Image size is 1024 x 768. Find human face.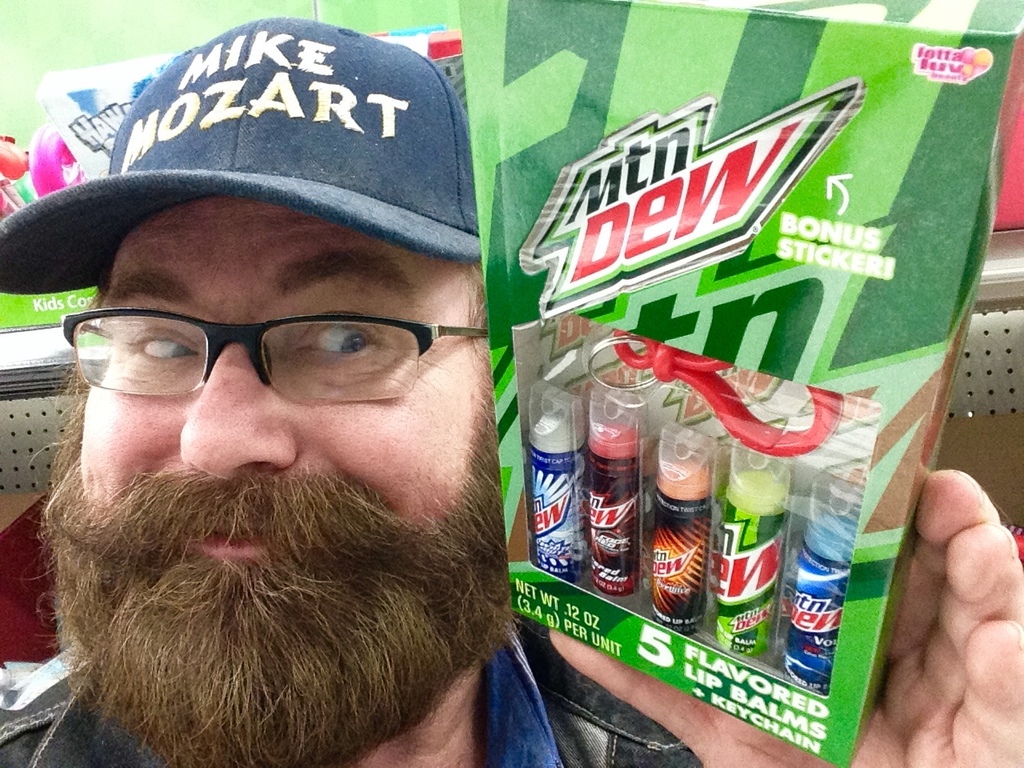
x1=83 y1=195 x2=486 y2=630.
